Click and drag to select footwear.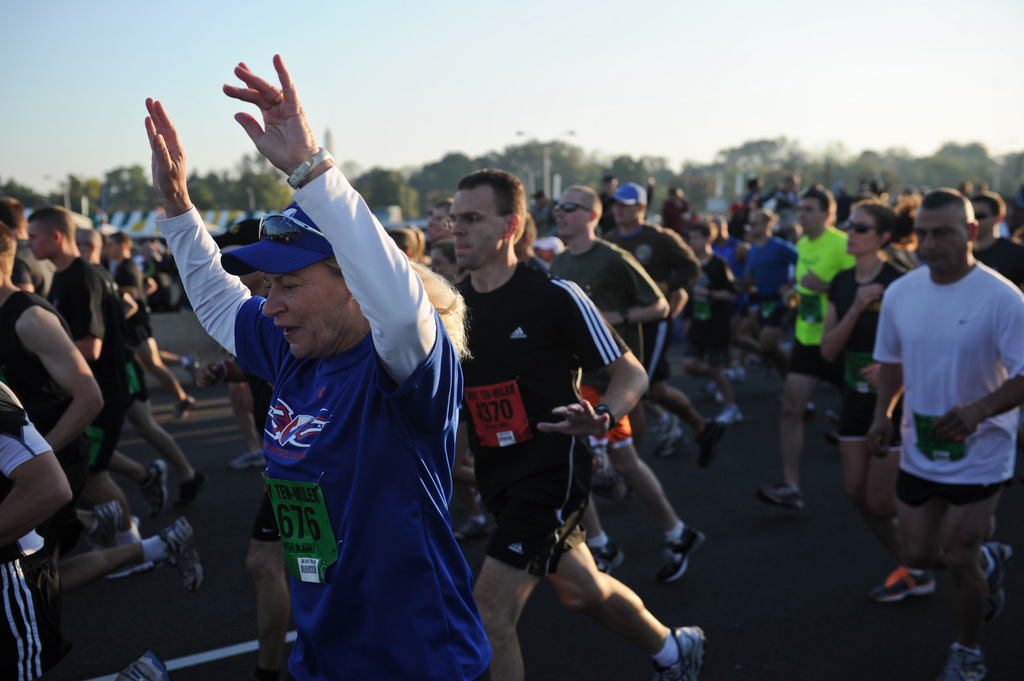
Selection: detection(89, 501, 124, 550).
